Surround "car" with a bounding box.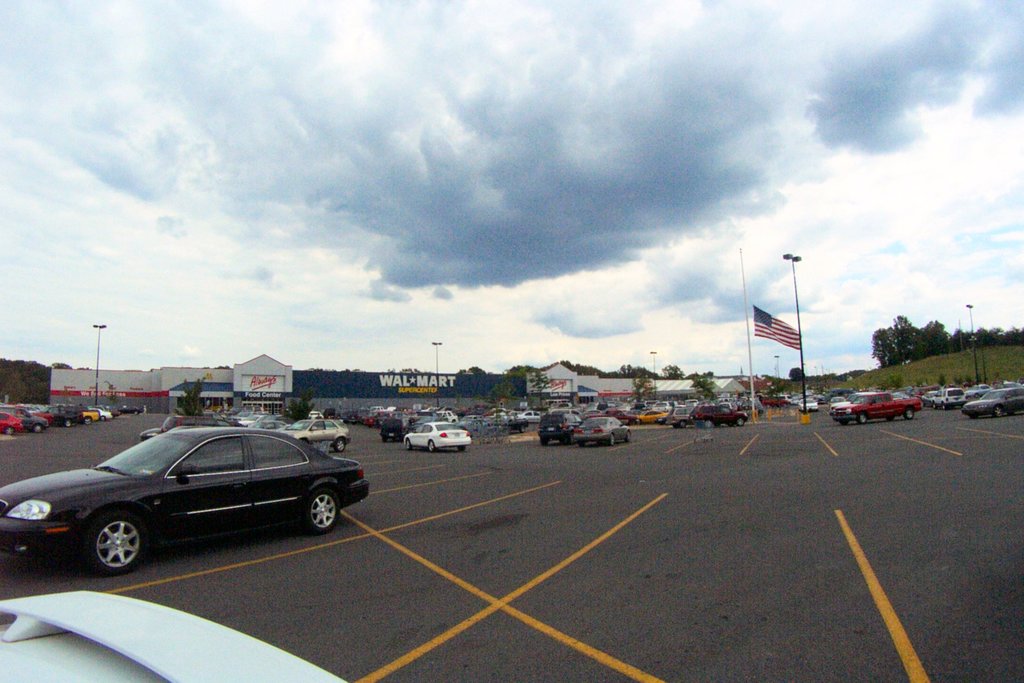
l=0, t=588, r=353, b=682.
